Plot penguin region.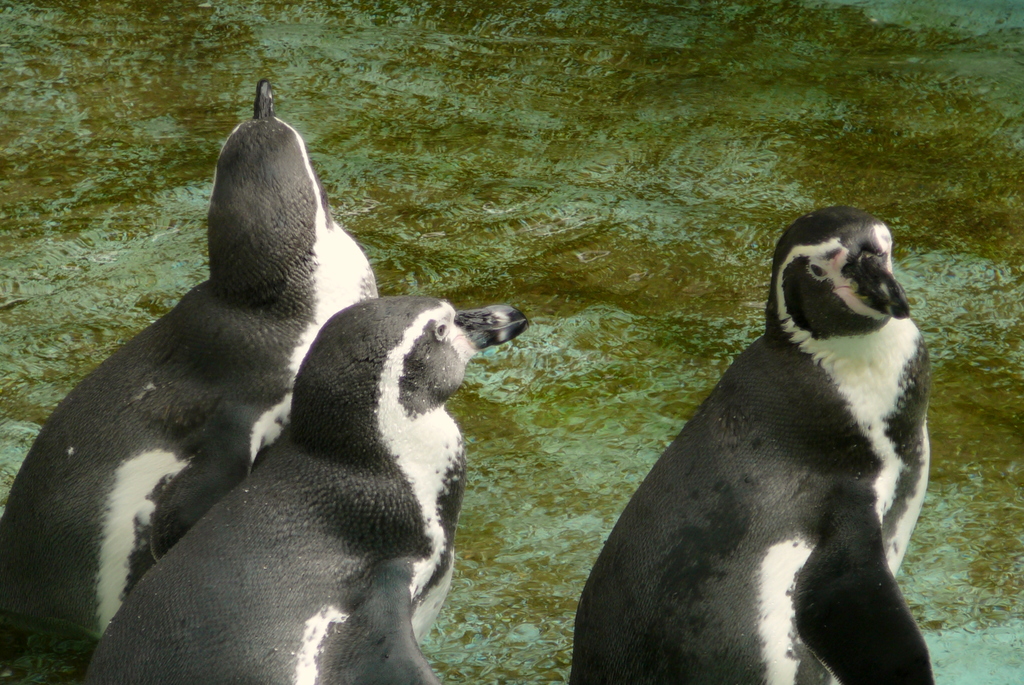
Plotted at (left=79, top=291, right=531, bottom=684).
